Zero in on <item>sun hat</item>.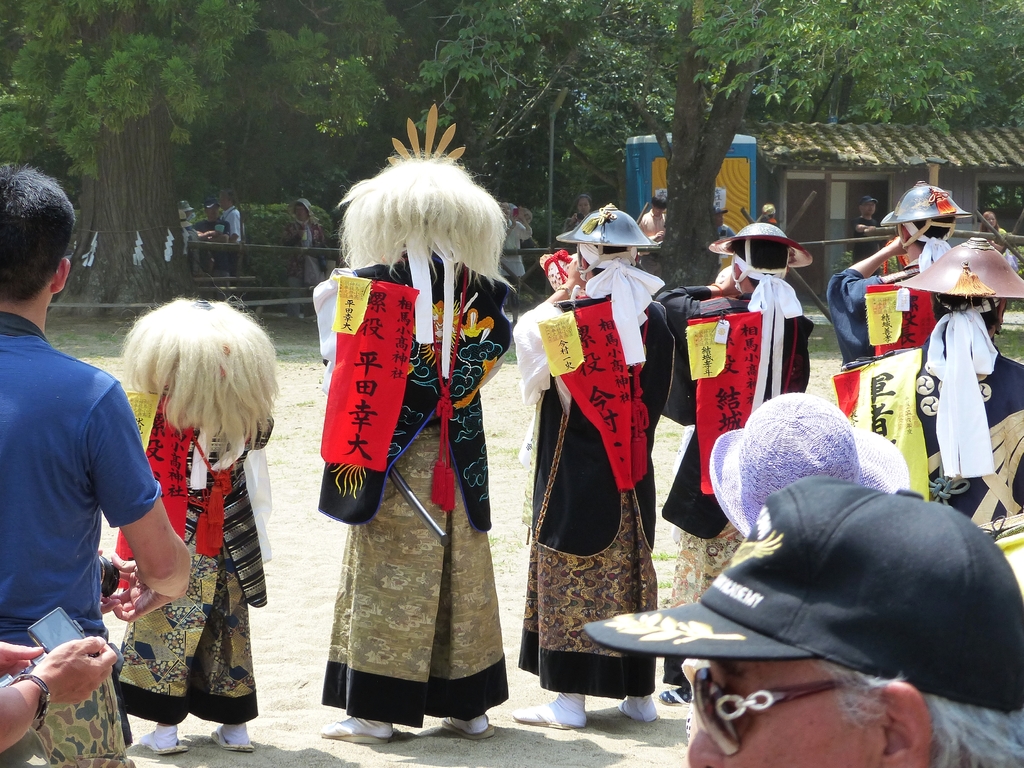
Zeroed in: 881/177/972/230.
